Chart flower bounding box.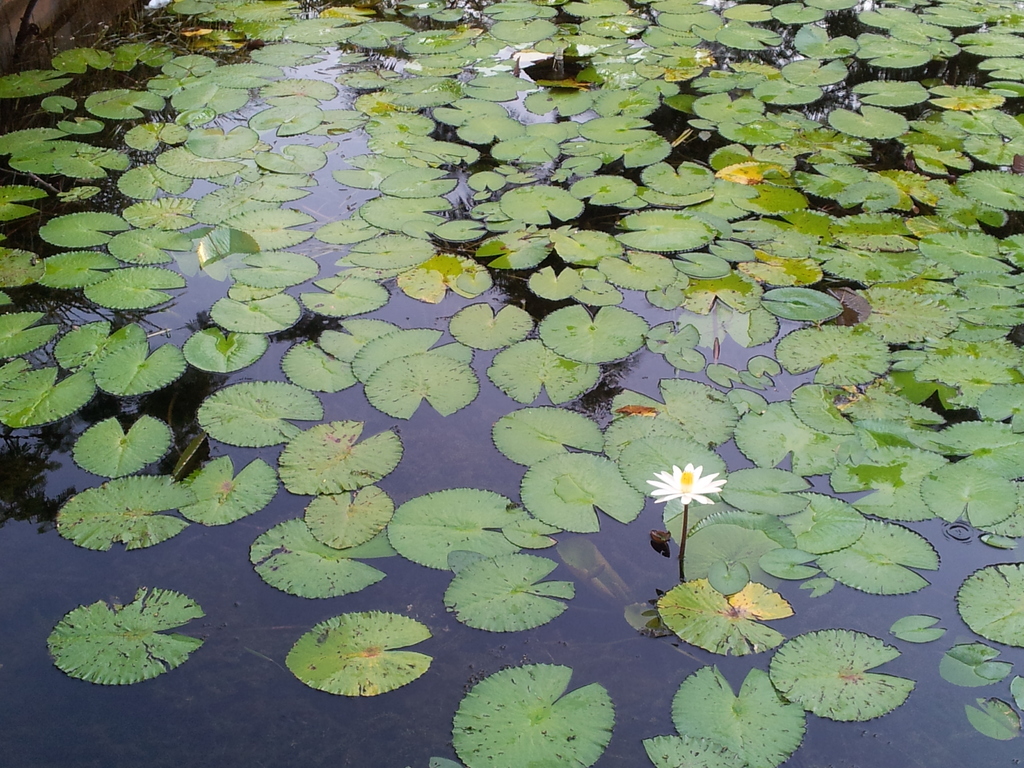
Charted: crop(648, 465, 725, 504).
